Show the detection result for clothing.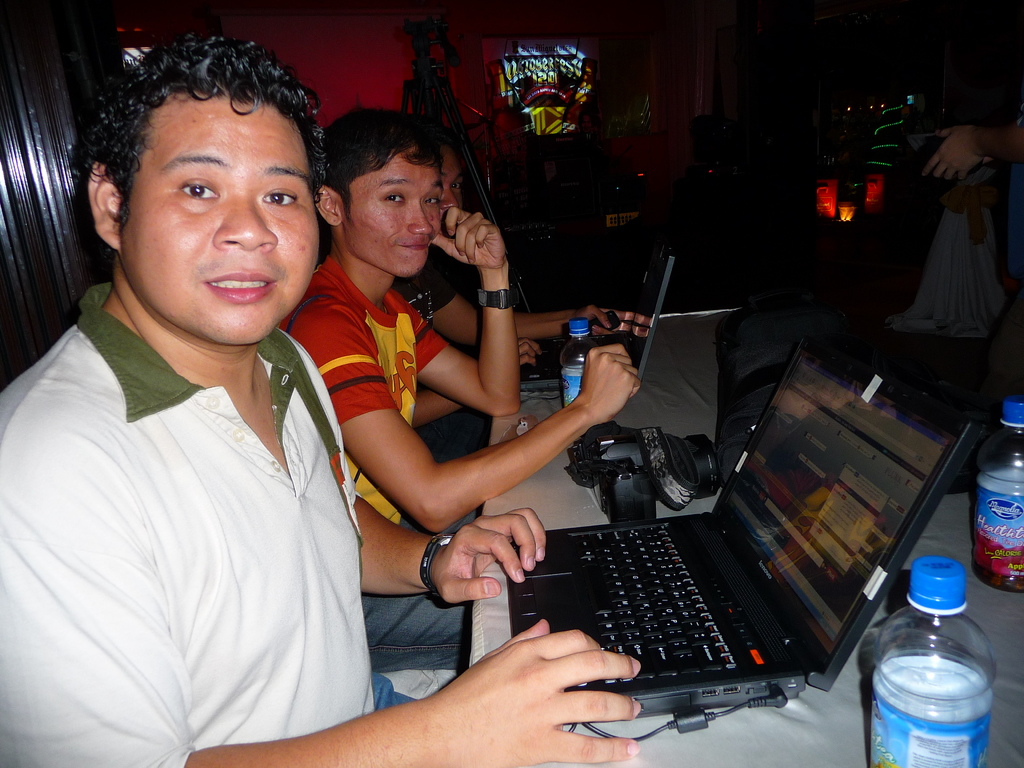
279:258:475:685.
